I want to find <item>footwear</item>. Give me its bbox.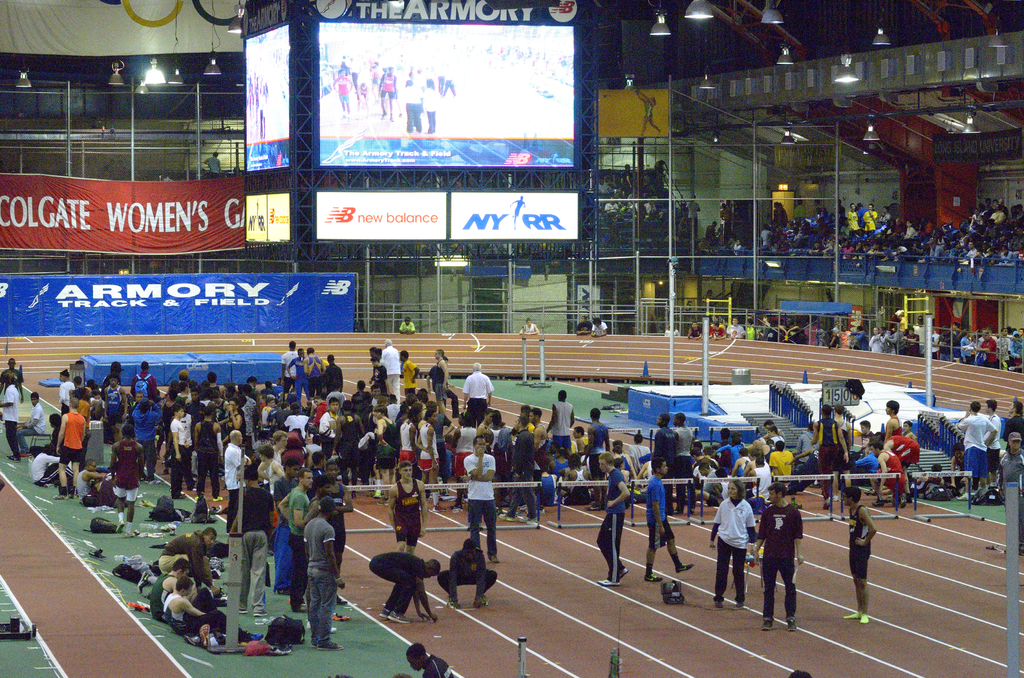
x1=54, y1=492, x2=68, y2=498.
